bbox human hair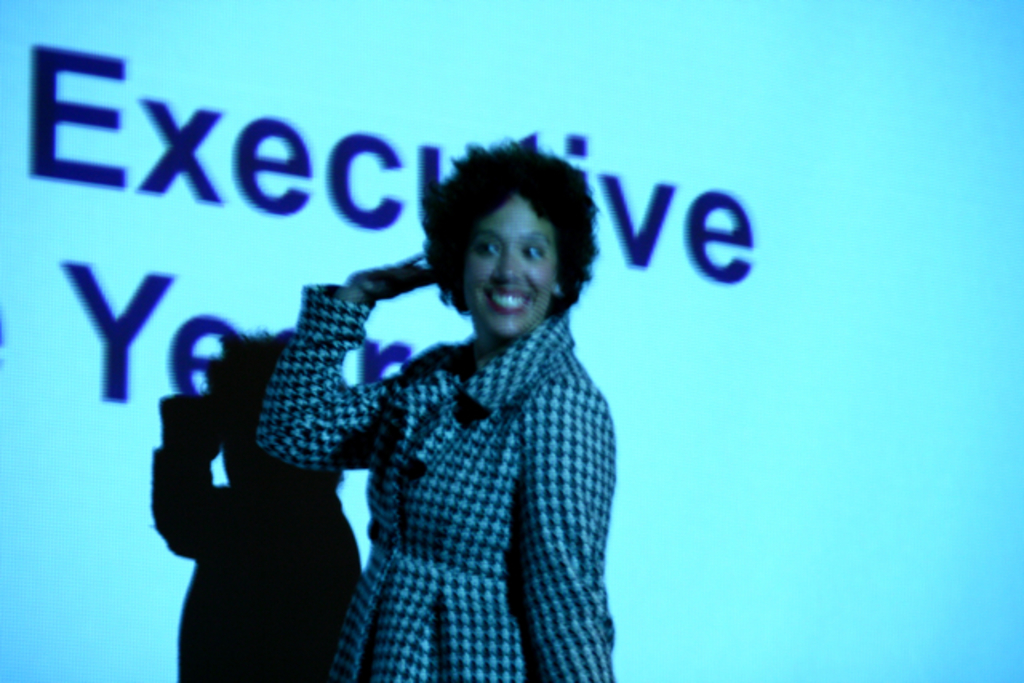
(429, 130, 589, 318)
